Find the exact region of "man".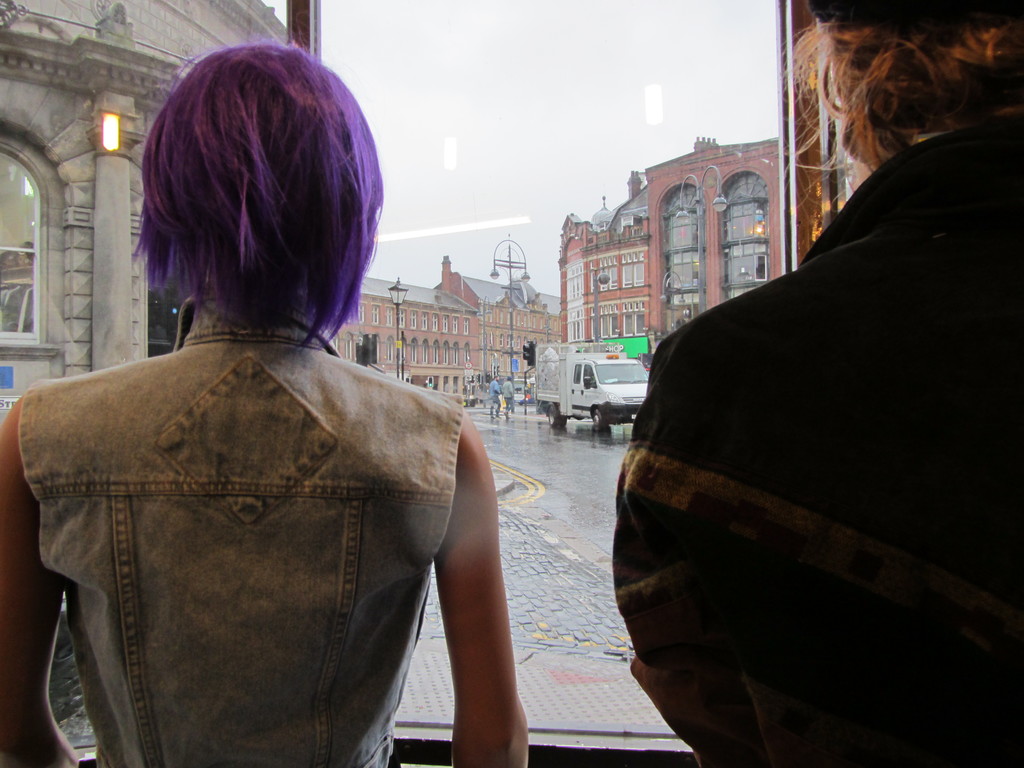
Exact region: rect(609, 0, 1023, 767).
